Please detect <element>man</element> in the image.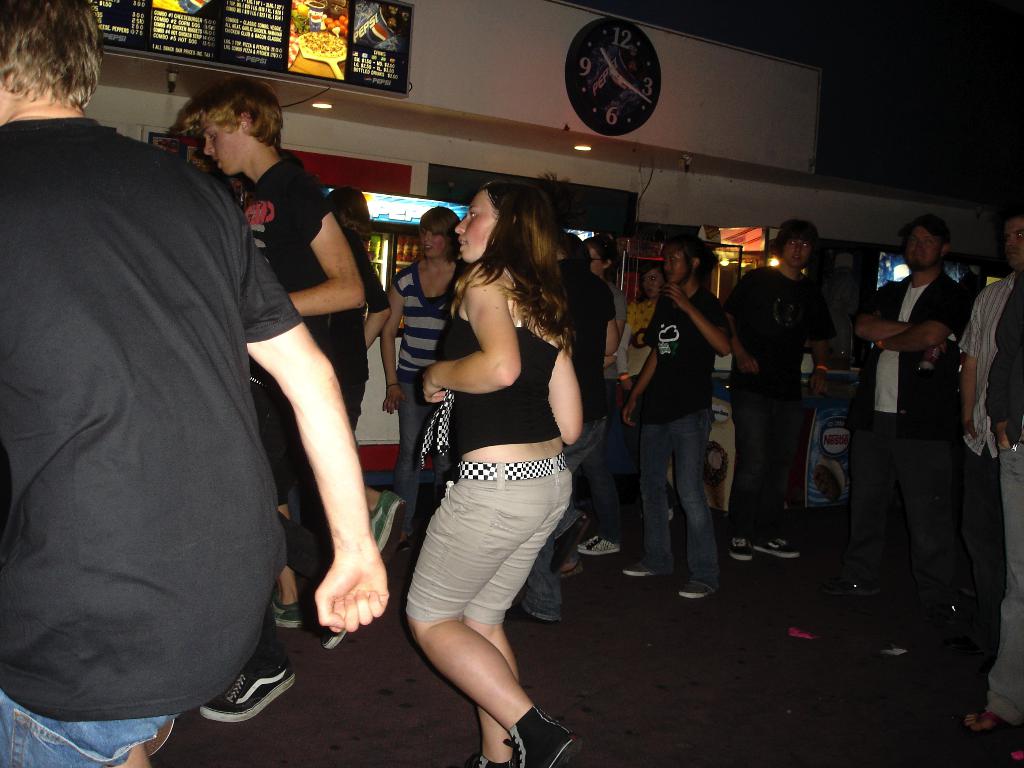
crop(179, 76, 367, 728).
